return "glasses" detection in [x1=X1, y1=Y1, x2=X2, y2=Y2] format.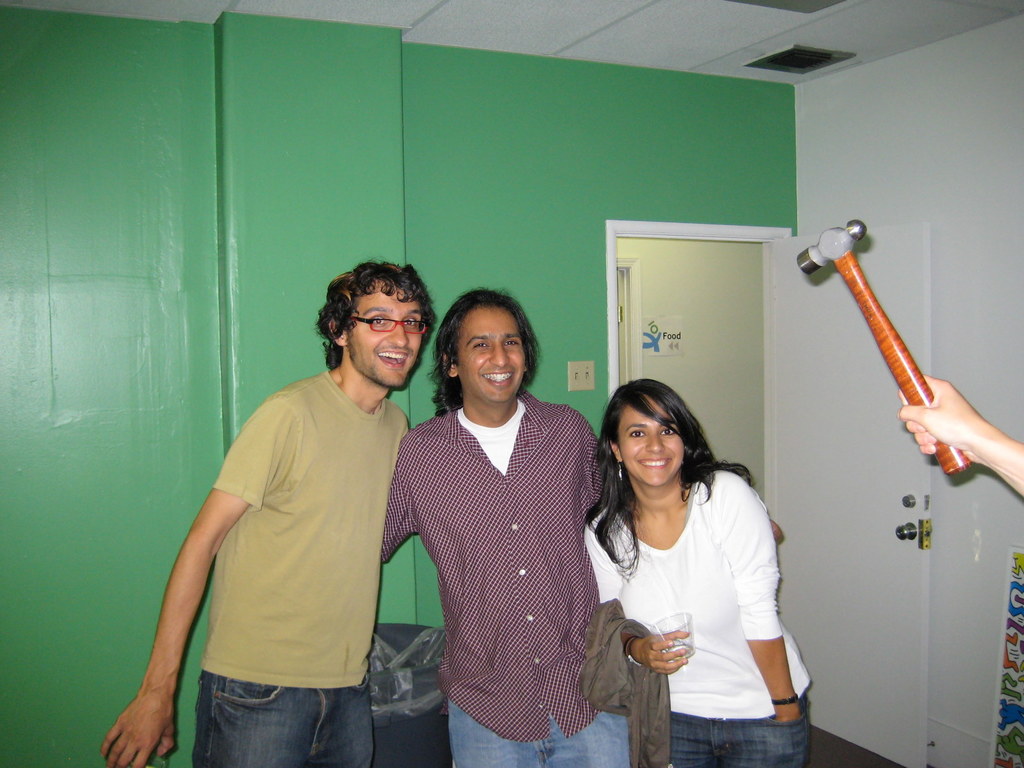
[x1=346, y1=314, x2=431, y2=339].
